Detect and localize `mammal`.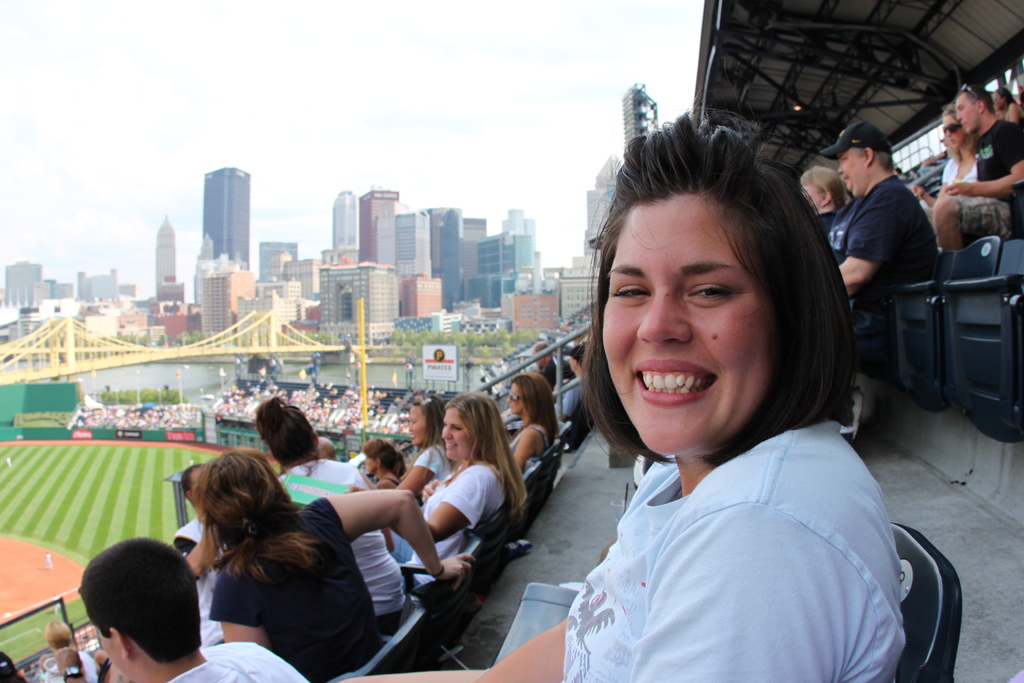
Localized at <box>940,88,1023,258</box>.
